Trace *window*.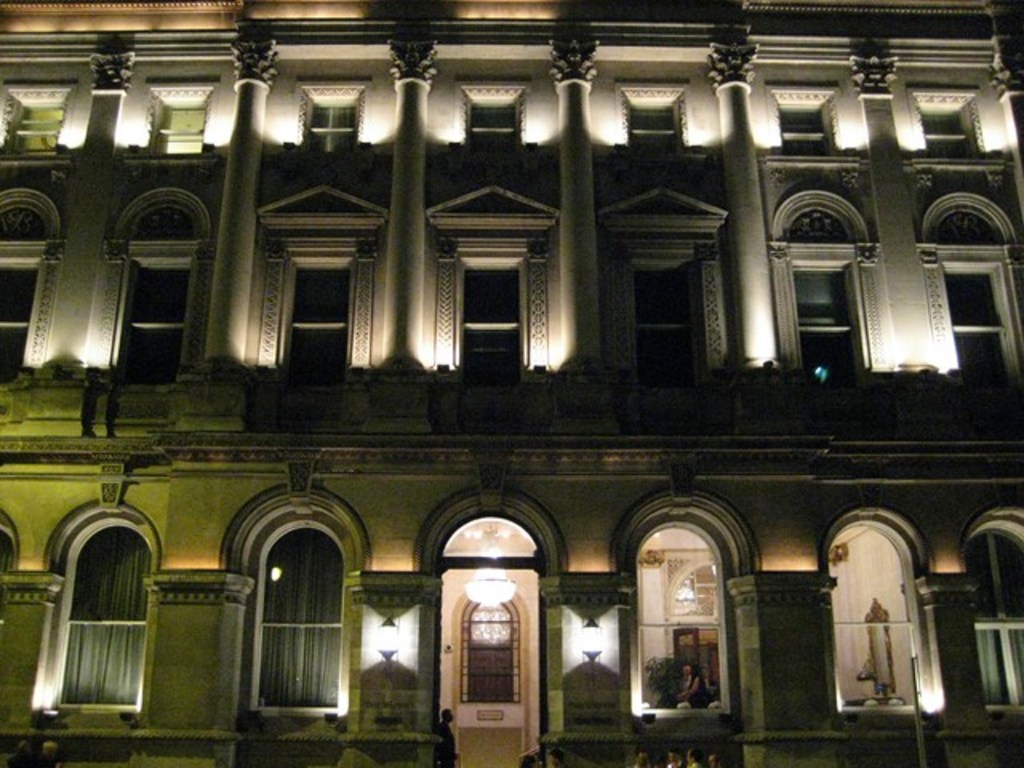
Traced to 627,106,685,144.
